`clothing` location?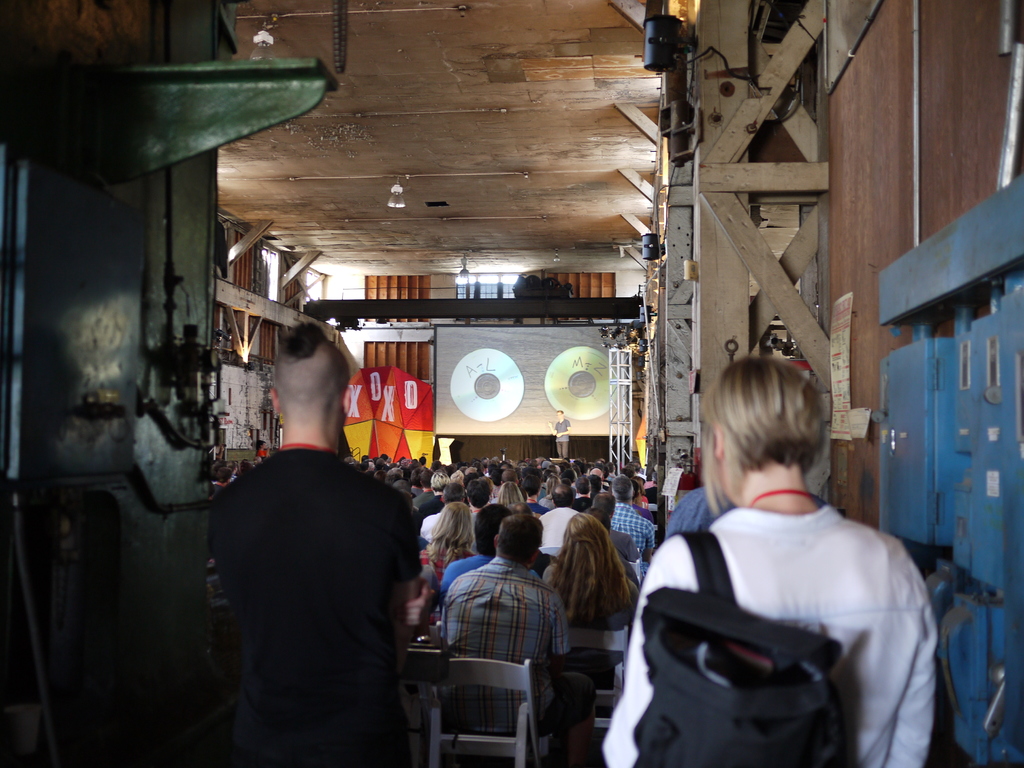
crop(598, 504, 938, 767)
